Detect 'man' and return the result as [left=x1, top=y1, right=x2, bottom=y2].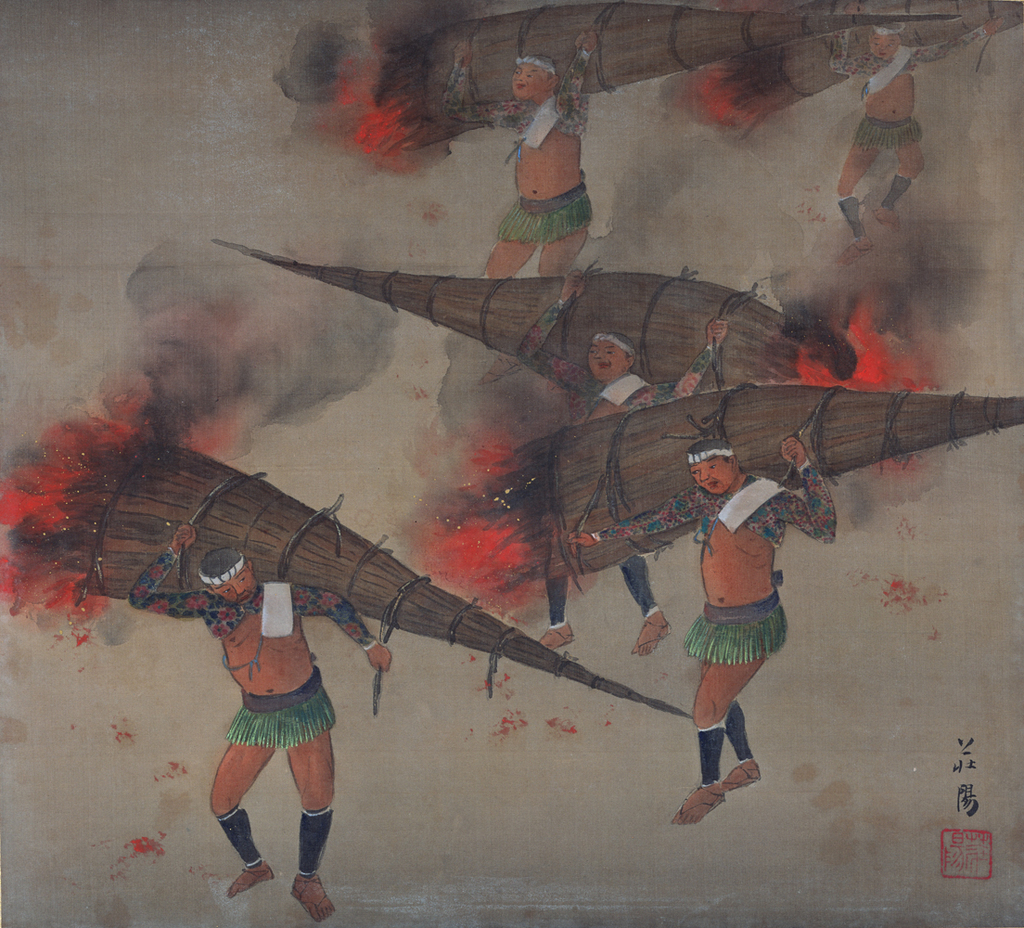
[left=824, top=0, right=1012, bottom=271].
